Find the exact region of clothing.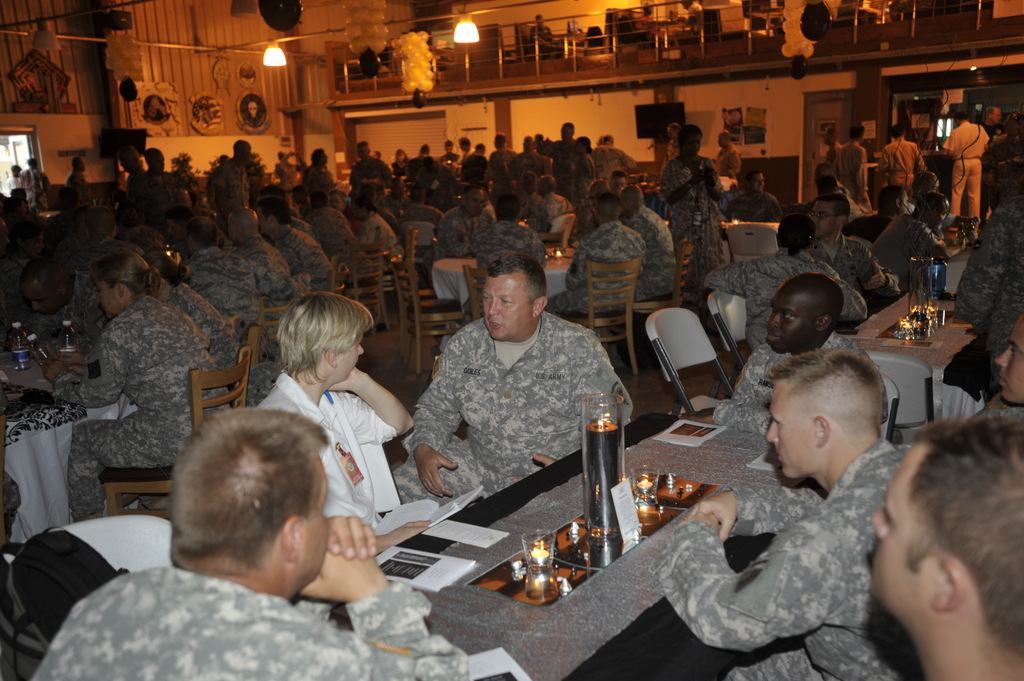
Exact region: (left=396, top=143, right=426, bottom=181).
